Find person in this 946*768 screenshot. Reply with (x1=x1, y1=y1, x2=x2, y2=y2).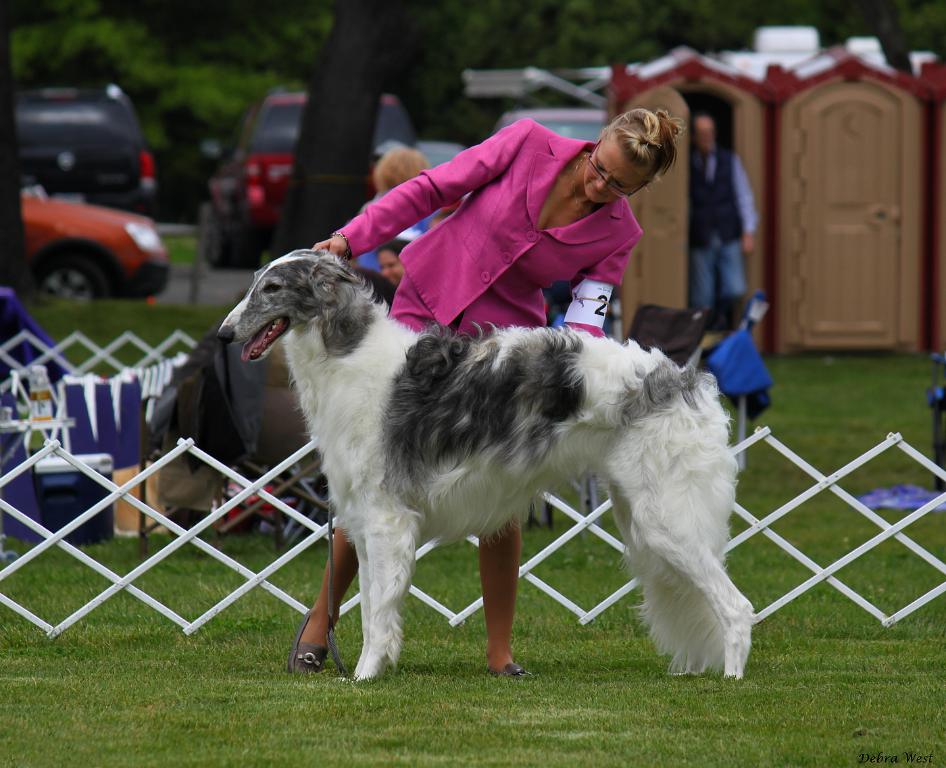
(x1=353, y1=143, x2=438, y2=286).
